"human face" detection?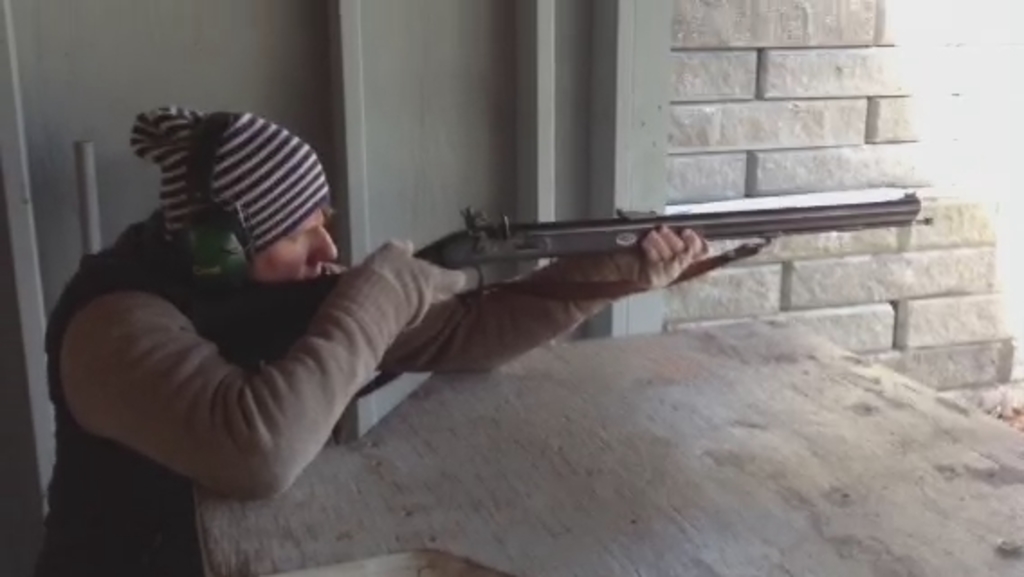
256:206:341:296
